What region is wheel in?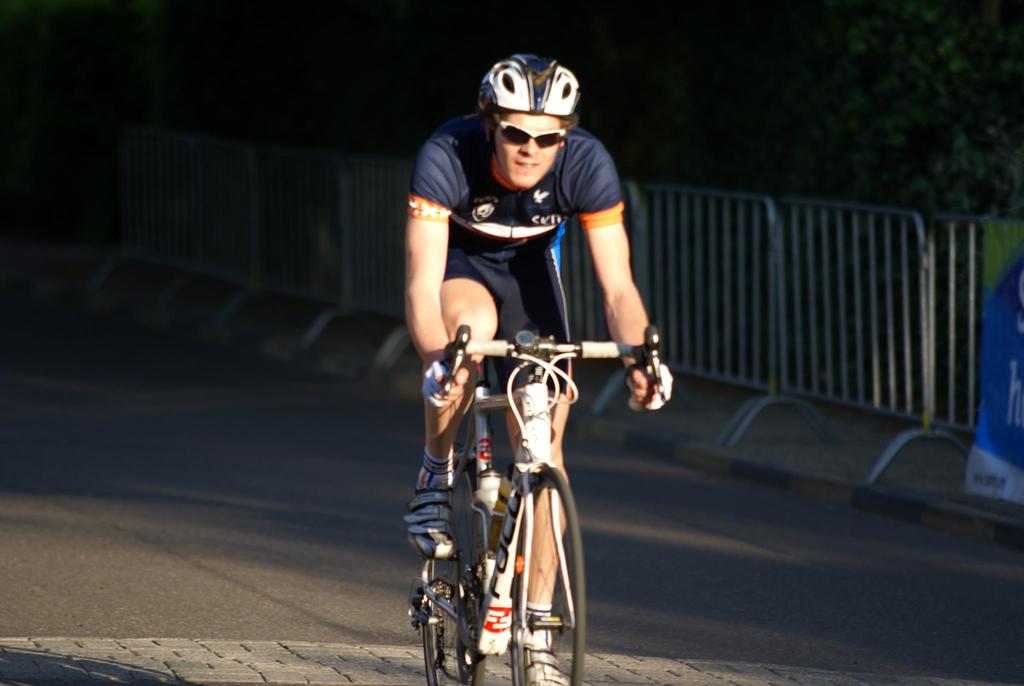
(left=509, top=452, right=584, bottom=685).
